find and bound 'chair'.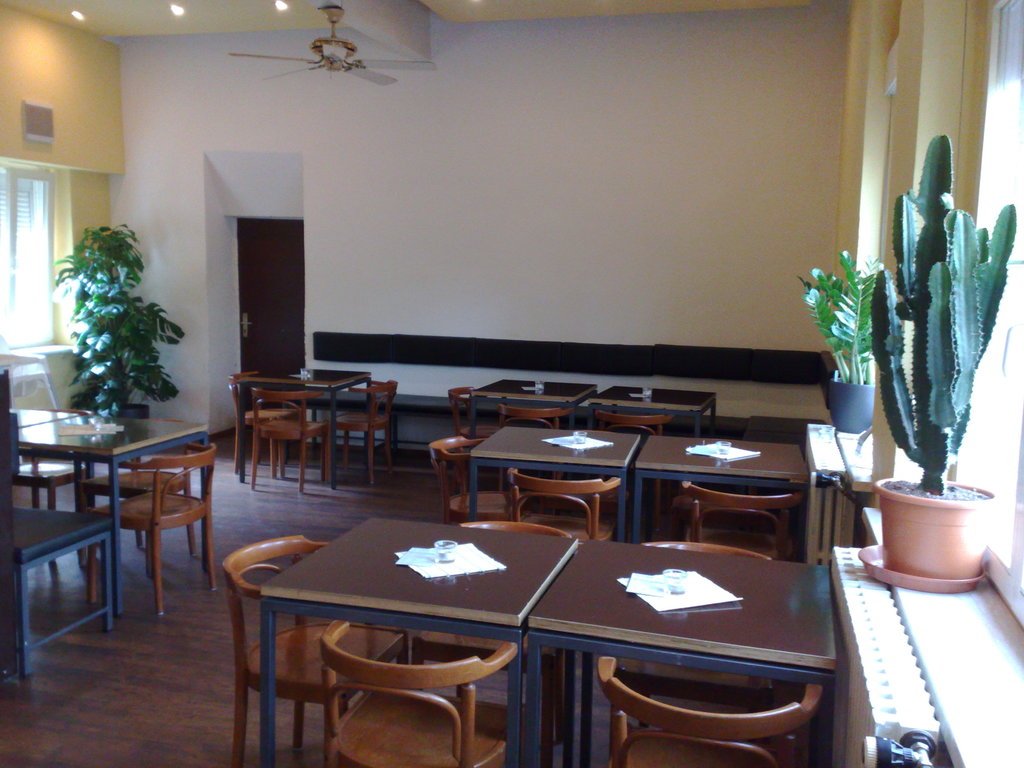
Bound: <region>642, 534, 771, 559</region>.
